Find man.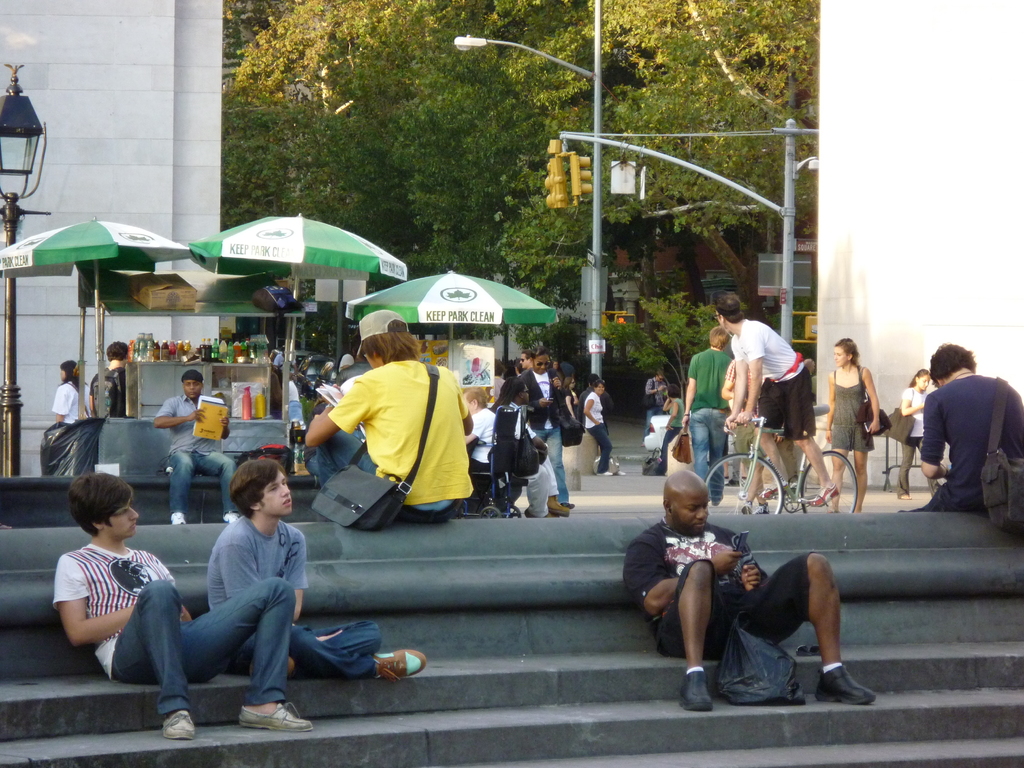
[301, 308, 472, 525].
